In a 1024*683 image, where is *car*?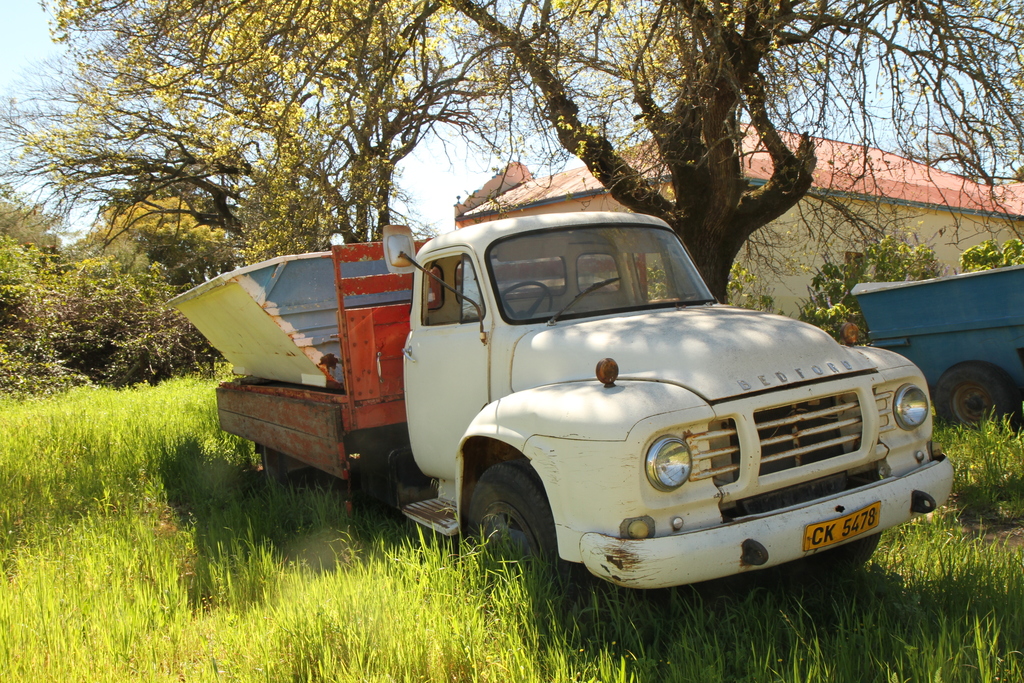
{"left": 184, "top": 200, "right": 949, "bottom": 612}.
